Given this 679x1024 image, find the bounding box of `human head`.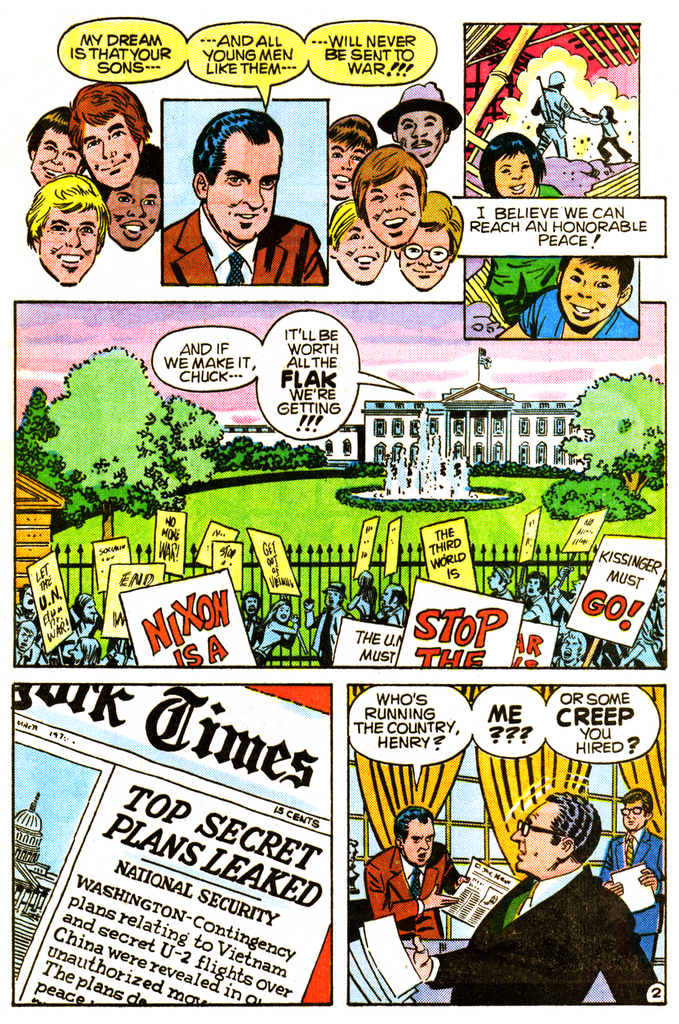
bbox(77, 591, 96, 620).
